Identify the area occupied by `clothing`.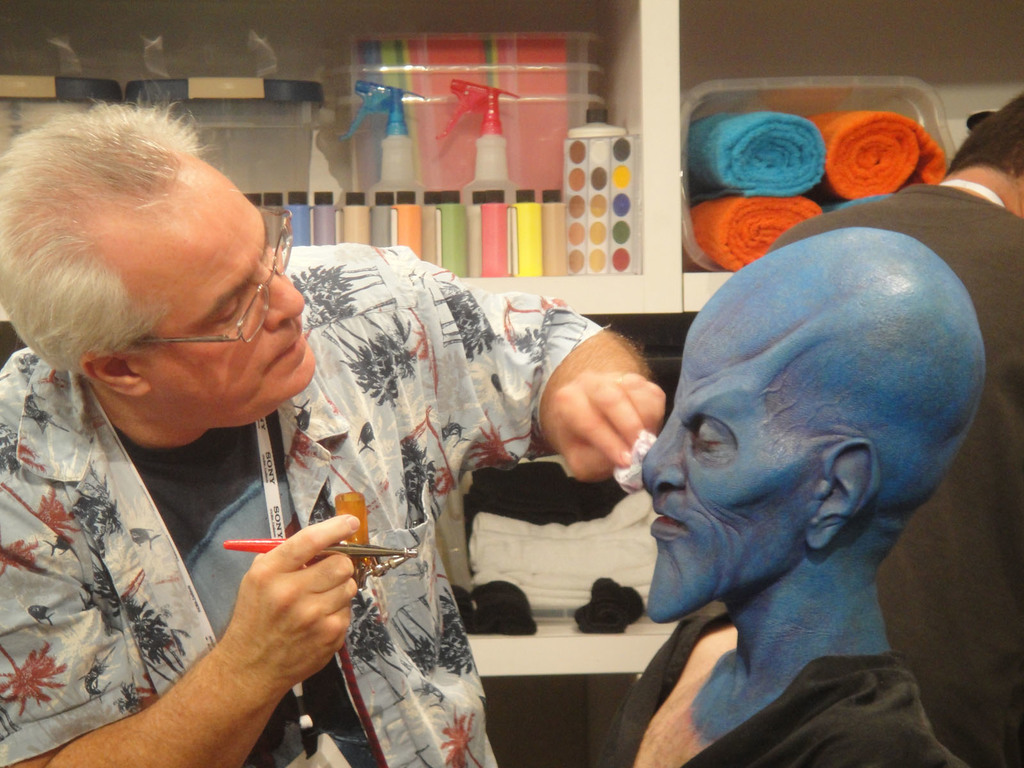
Area: (left=0, top=239, right=604, bottom=767).
